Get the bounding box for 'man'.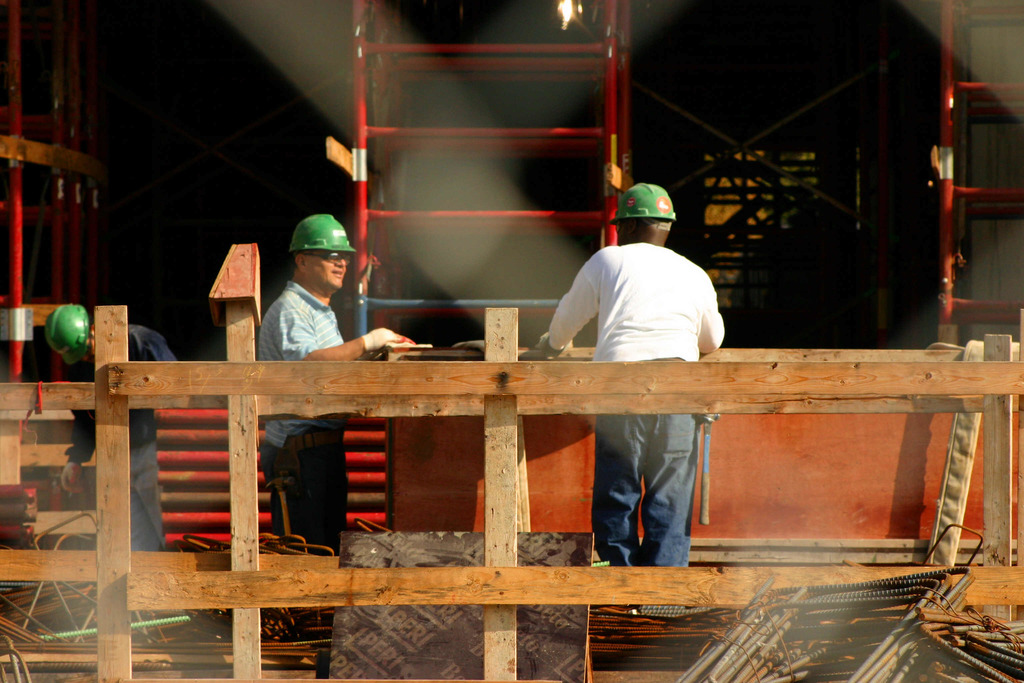
box=[259, 211, 421, 668].
